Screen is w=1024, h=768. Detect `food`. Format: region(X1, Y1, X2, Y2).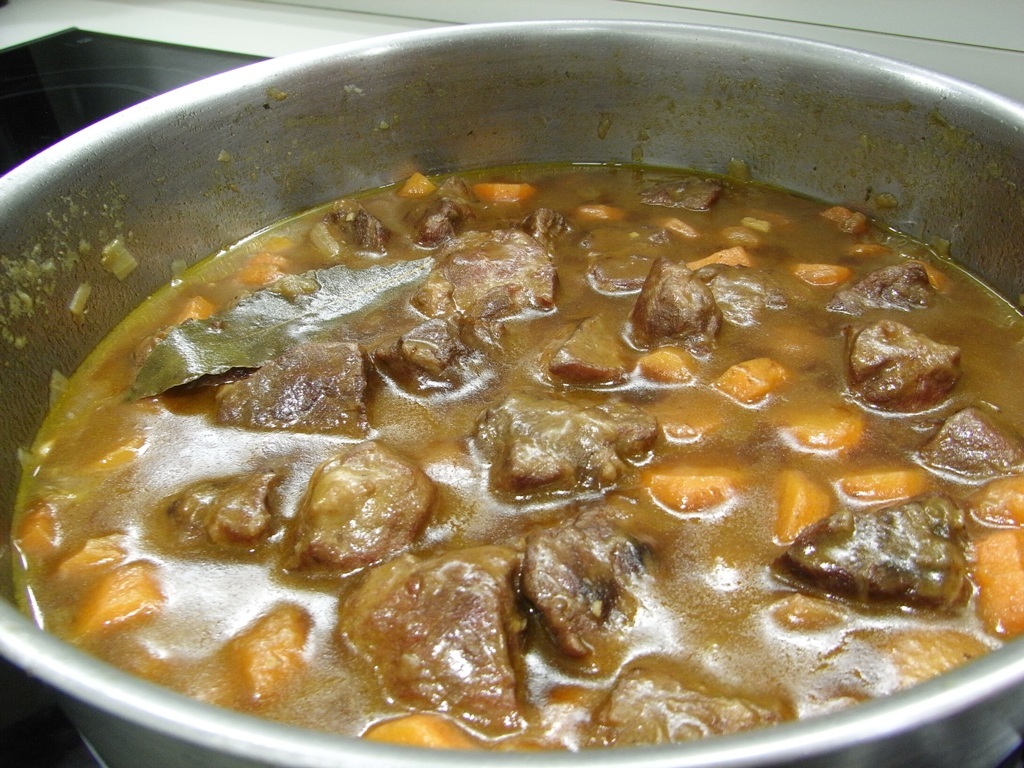
region(67, 124, 967, 731).
